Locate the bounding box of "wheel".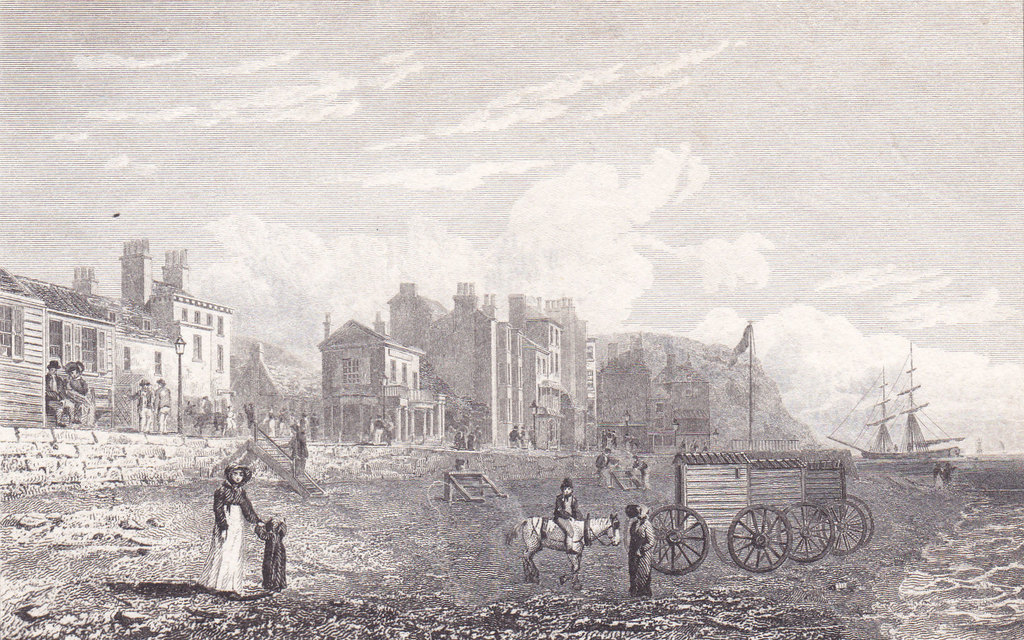
Bounding box: x1=831, y1=498, x2=876, y2=550.
